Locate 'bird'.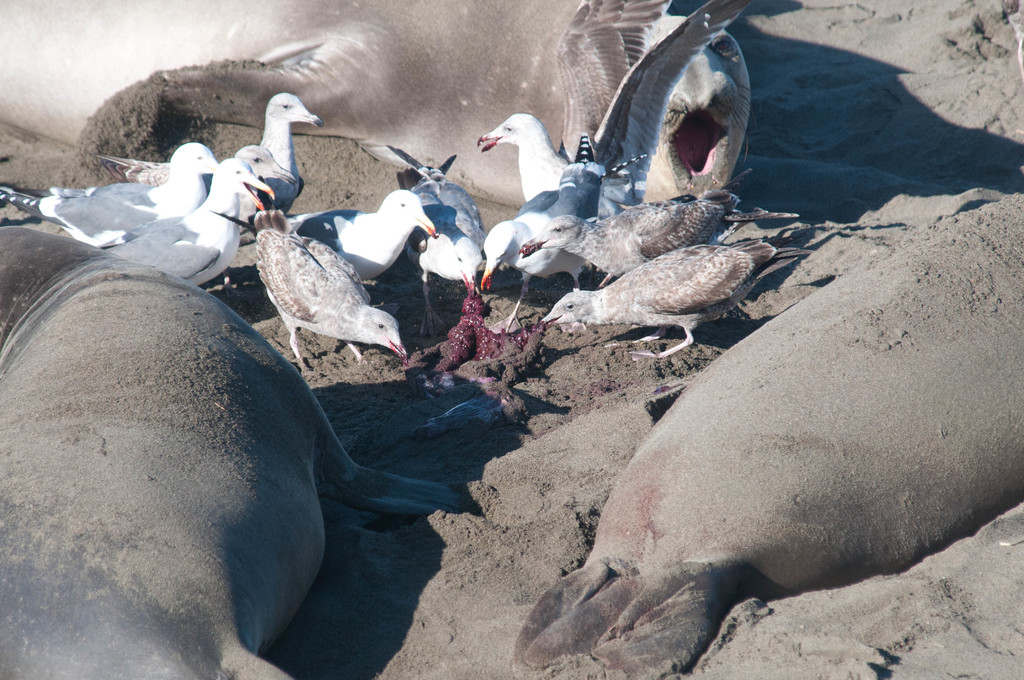
Bounding box: pyautogui.locateOnScreen(469, 109, 609, 197).
